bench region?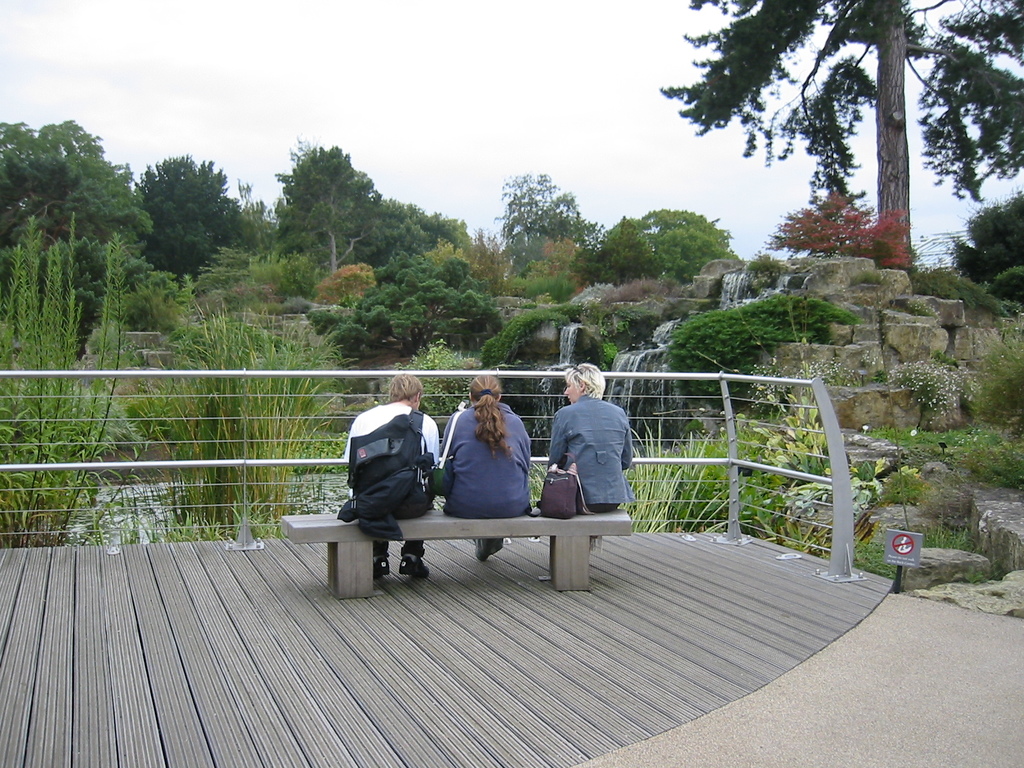
box=[318, 504, 654, 624]
